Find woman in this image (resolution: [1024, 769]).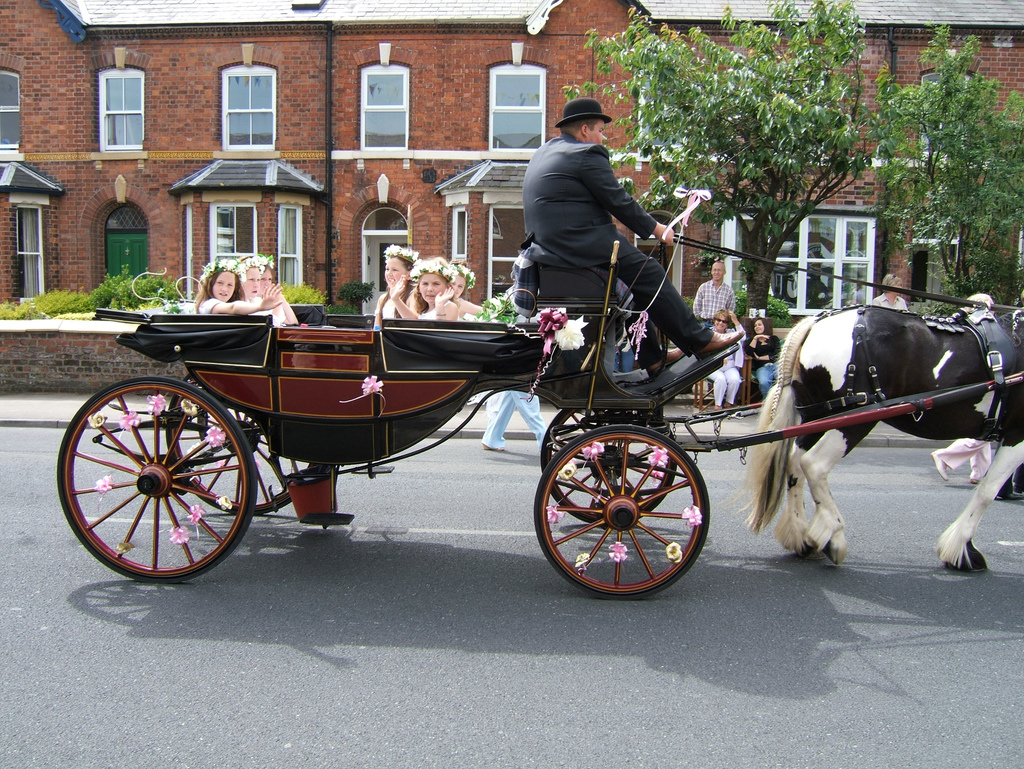
(x1=867, y1=273, x2=911, y2=312).
